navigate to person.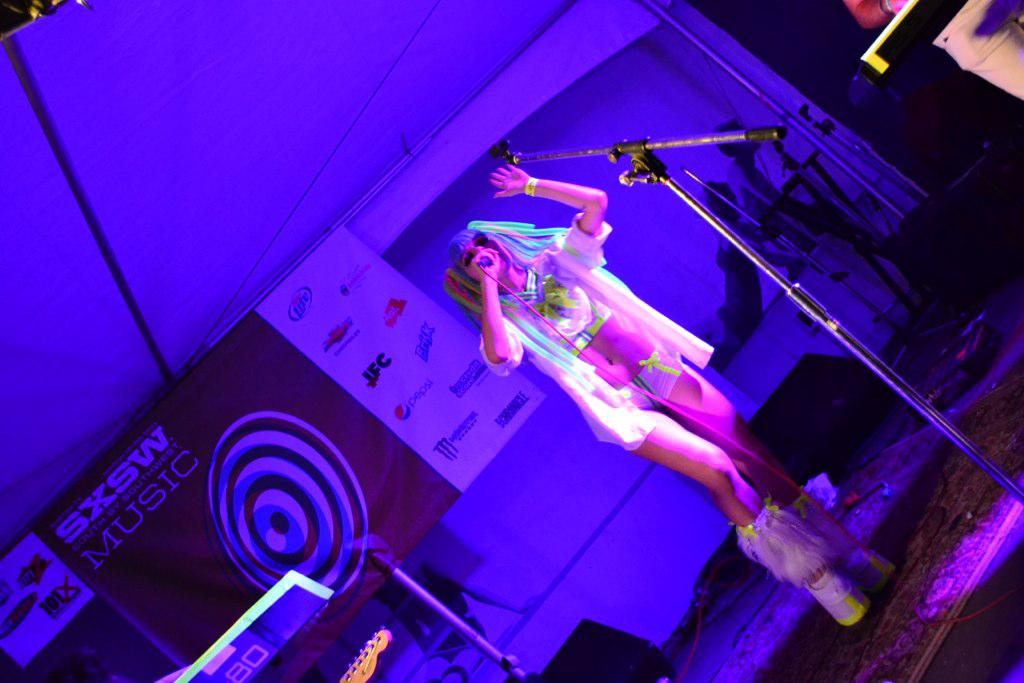
Navigation target: detection(842, 0, 1023, 98).
